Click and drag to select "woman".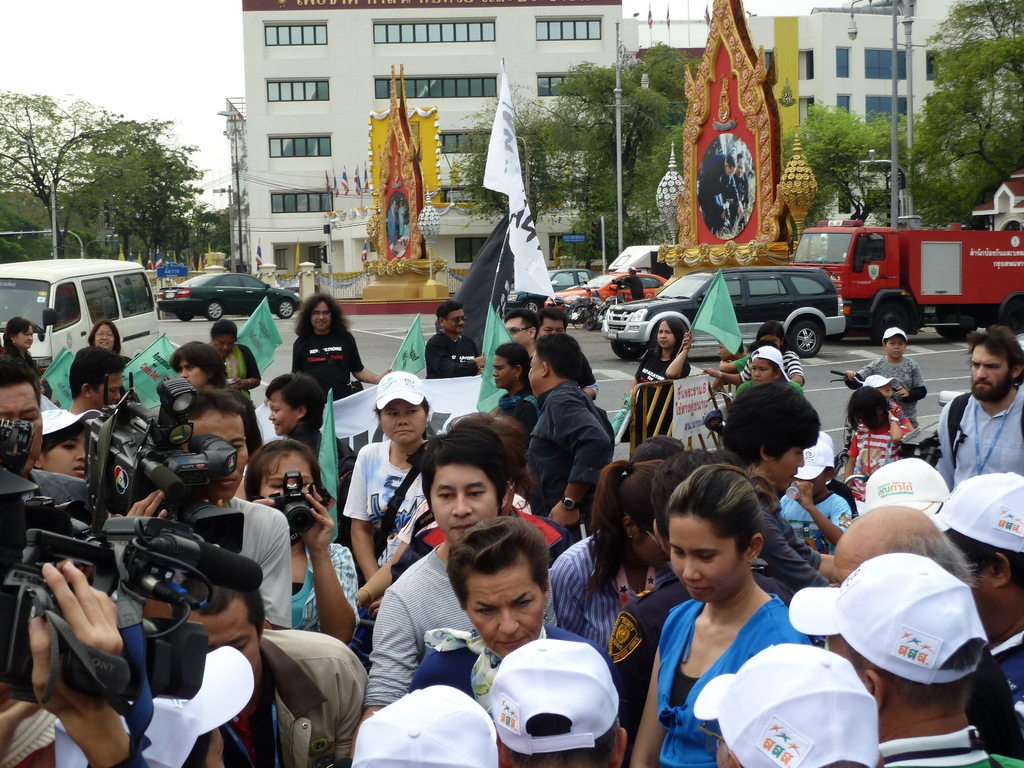
Selection: {"left": 20, "top": 401, "right": 104, "bottom": 492}.
